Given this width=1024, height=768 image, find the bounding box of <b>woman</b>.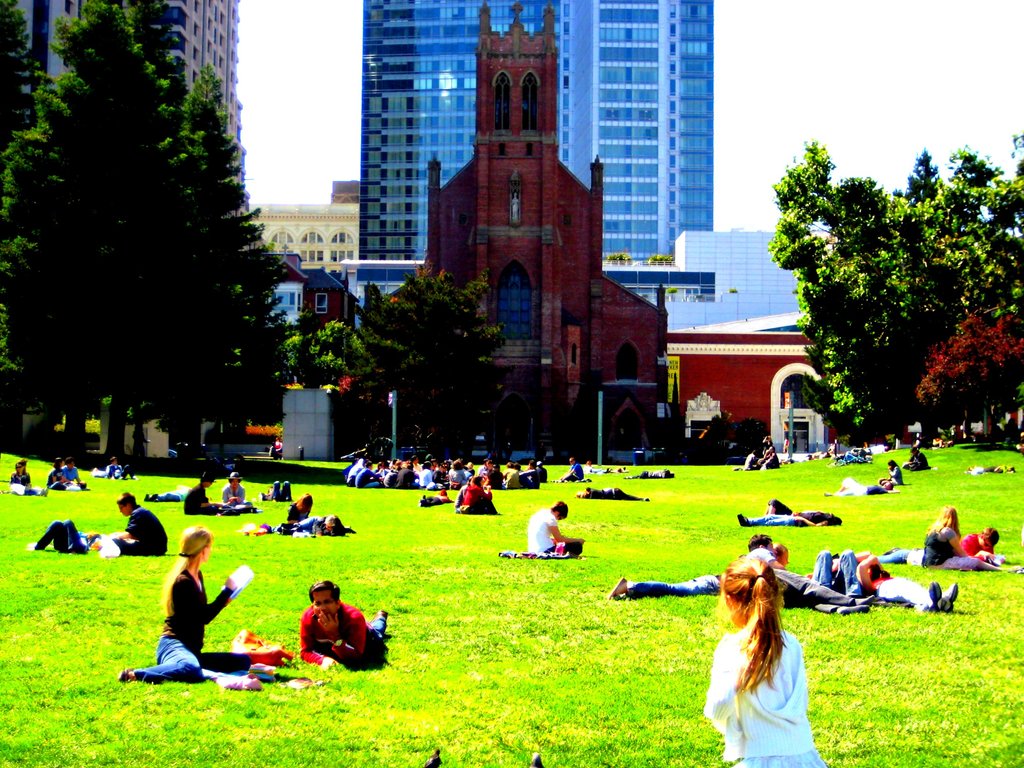
129:531:231:691.
